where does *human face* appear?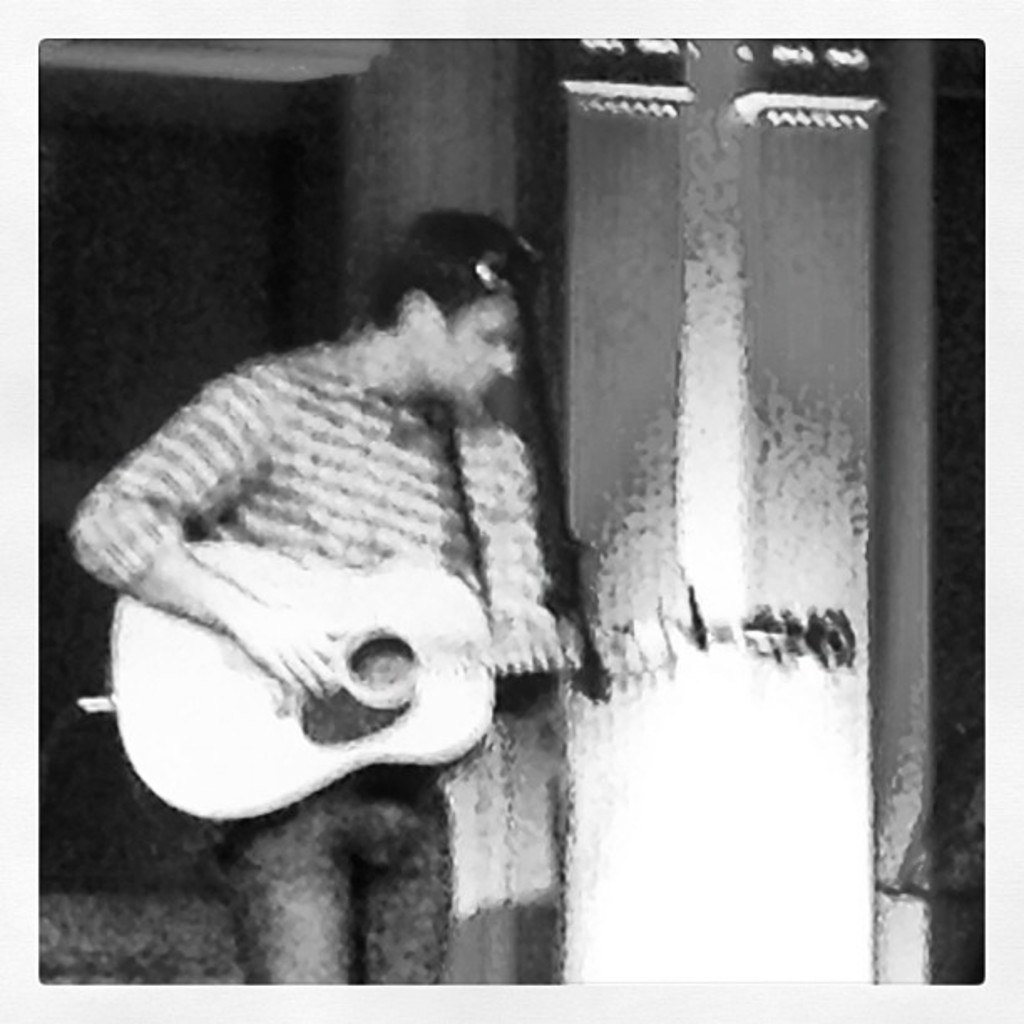
Appears at rect(432, 293, 517, 412).
